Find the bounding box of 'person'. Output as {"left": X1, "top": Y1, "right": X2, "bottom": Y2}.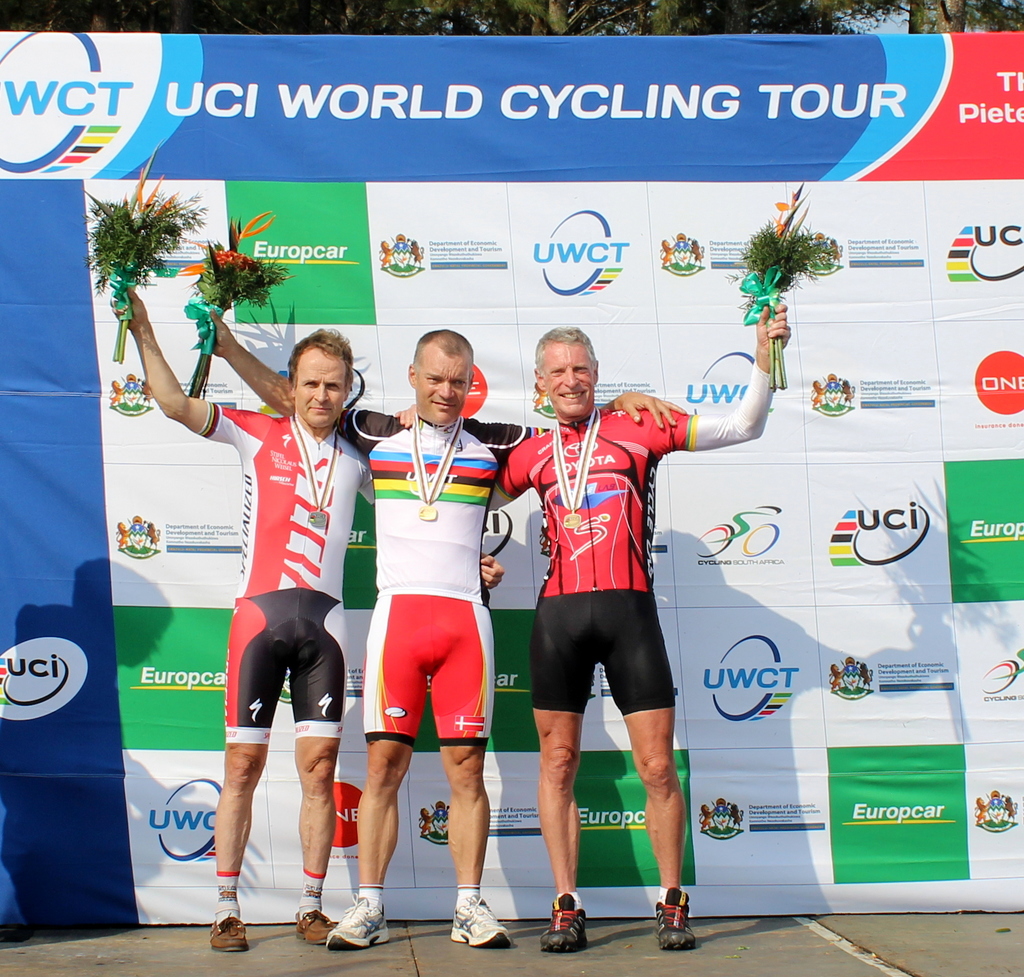
{"left": 107, "top": 270, "right": 501, "bottom": 941}.
